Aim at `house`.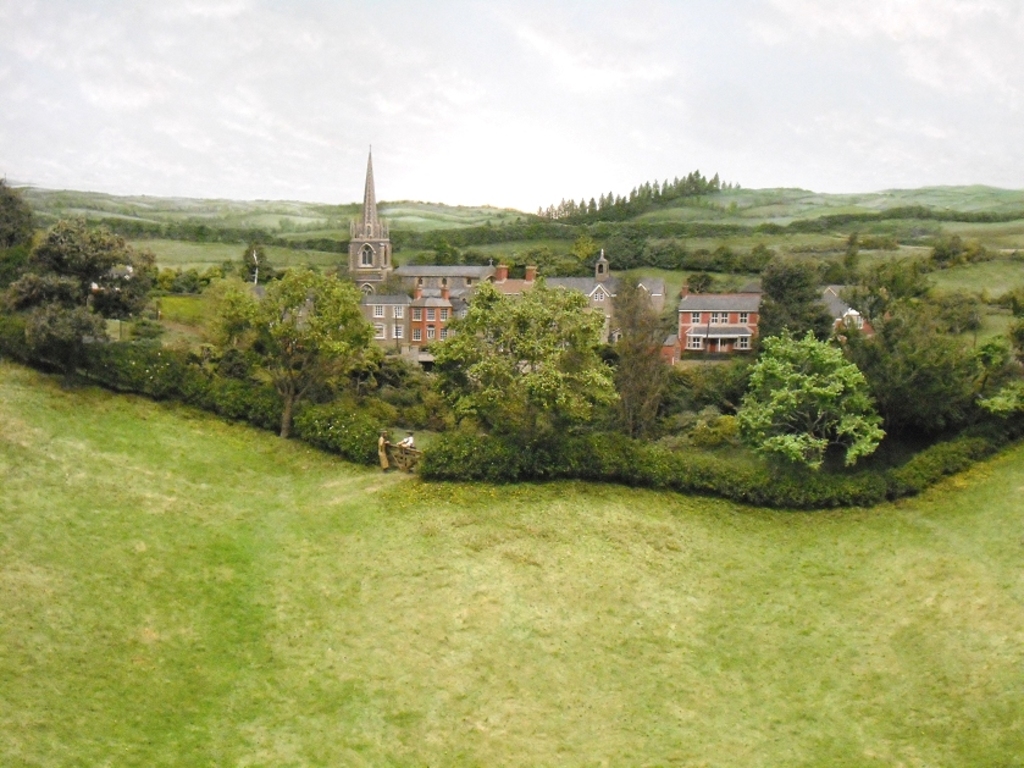
Aimed at 367,258,511,344.
